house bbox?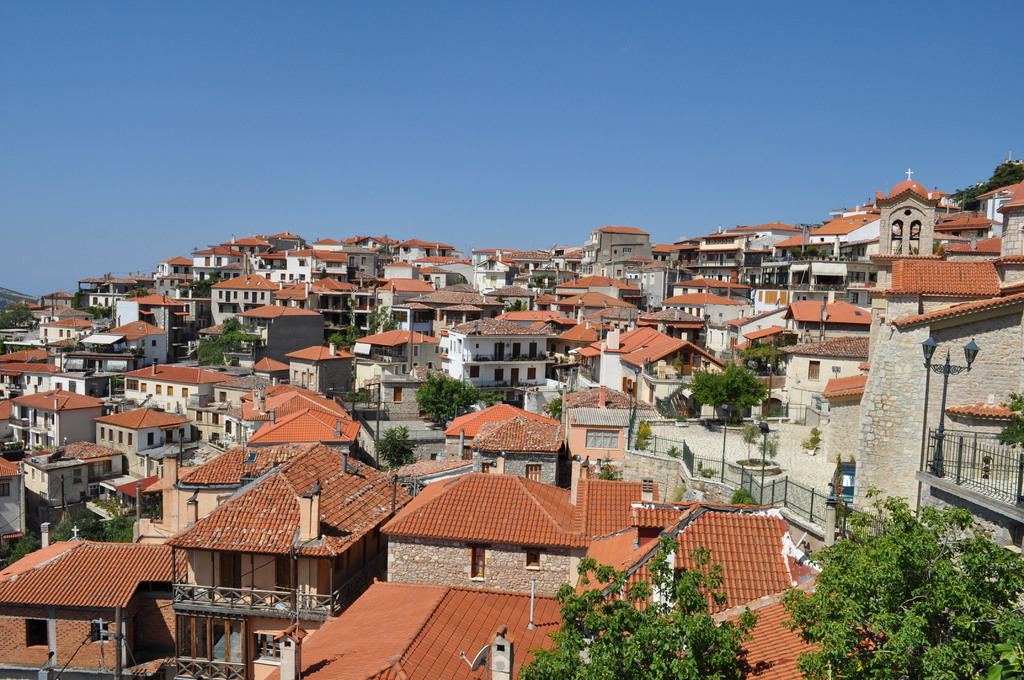
{"x1": 167, "y1": 442, "x2": 413, "y2": 679}
